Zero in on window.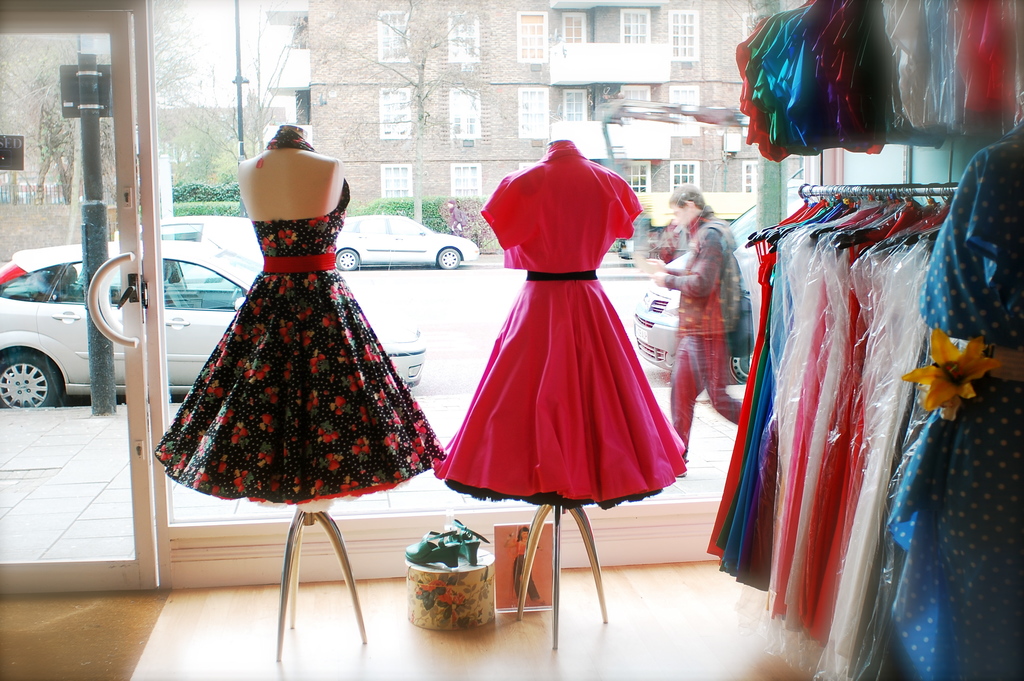
Zeroed in: crop(740, 157, 760, 192).
